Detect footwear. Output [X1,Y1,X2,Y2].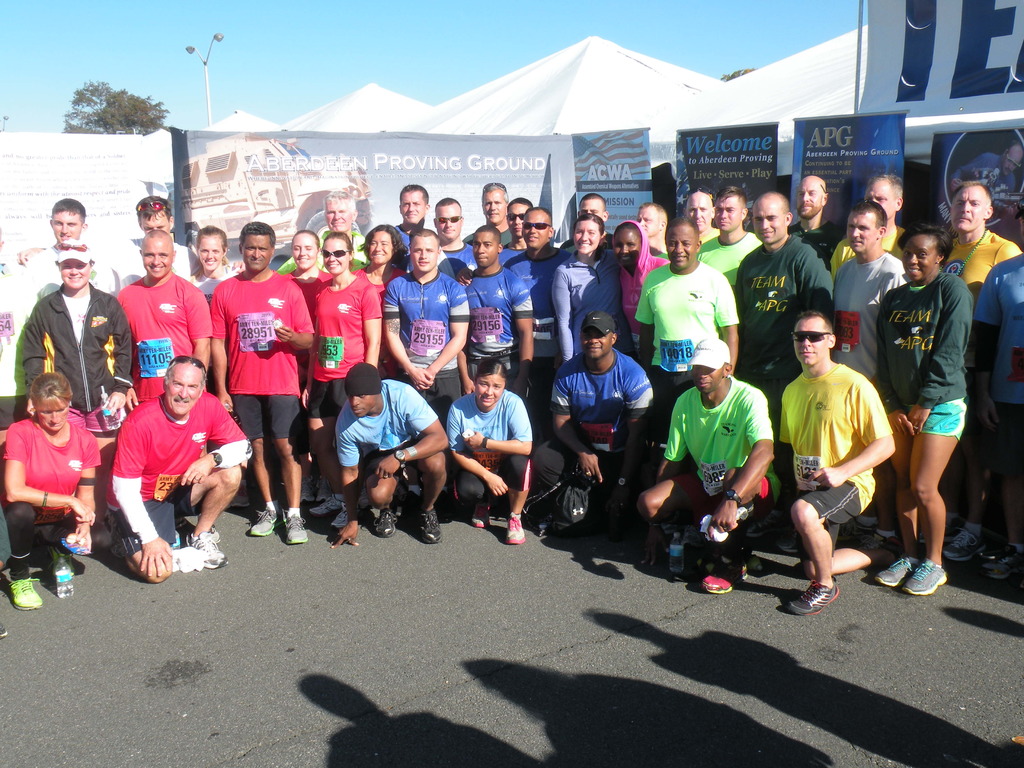
[785,576,842,612].
